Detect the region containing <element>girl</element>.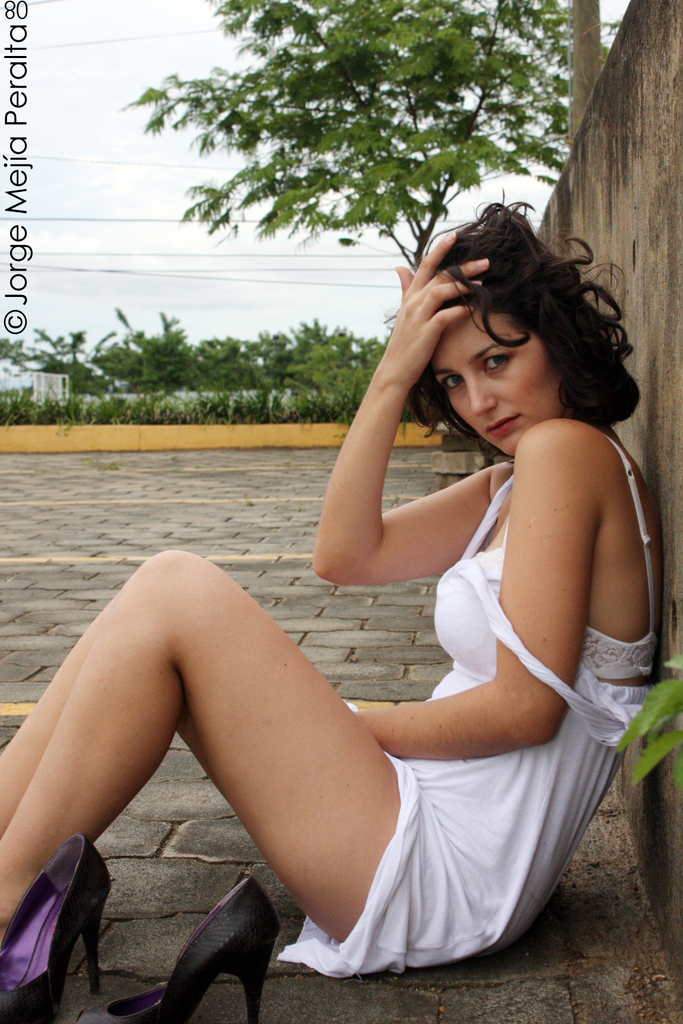
0,188,666,982.
